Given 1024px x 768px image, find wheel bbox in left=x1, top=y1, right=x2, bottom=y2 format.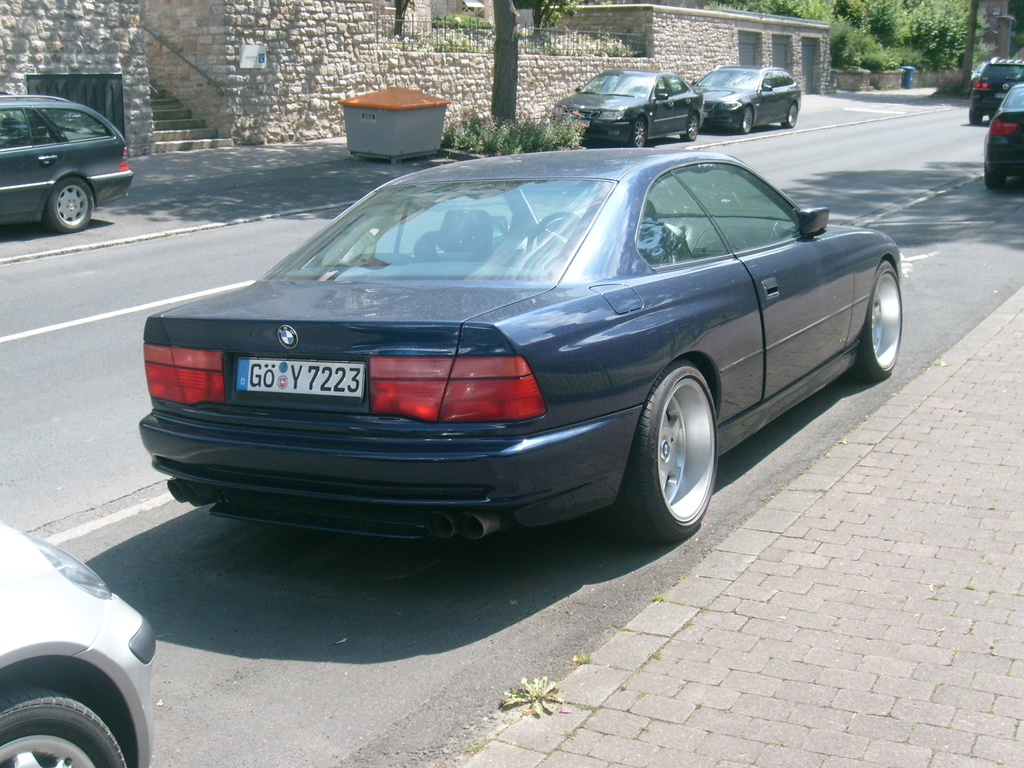
left=784, top=102, right=799, bottom=128.
